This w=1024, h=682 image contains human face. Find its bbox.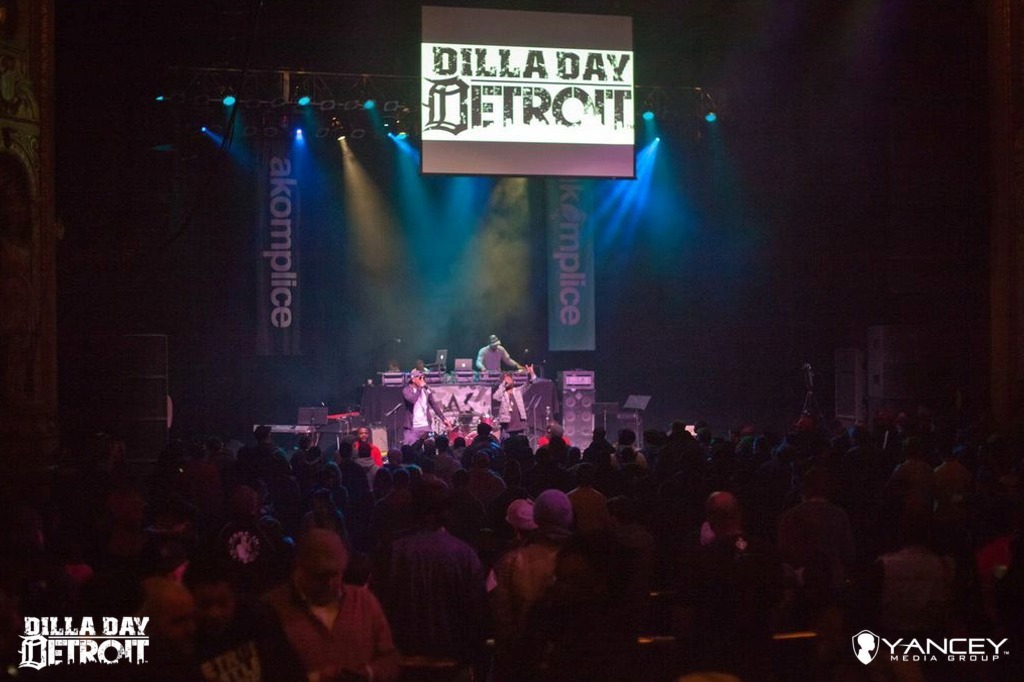
{"x1": 191, "y1": 578, "x2": 237, "y2": 635}.
